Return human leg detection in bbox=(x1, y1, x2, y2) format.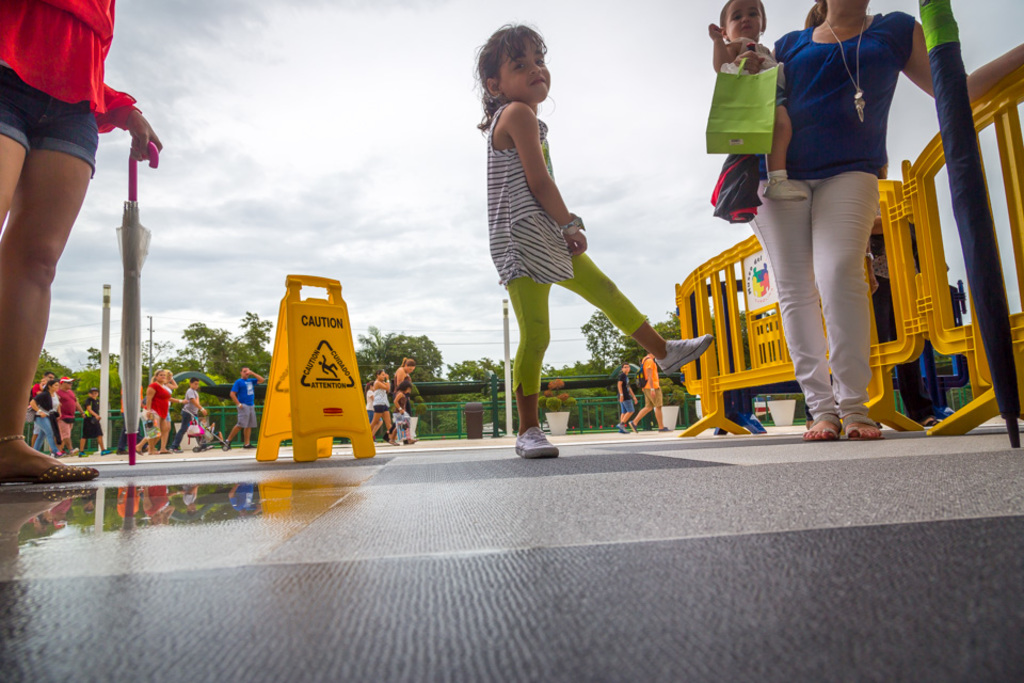
bbox=(623, 403, 633, 428).
